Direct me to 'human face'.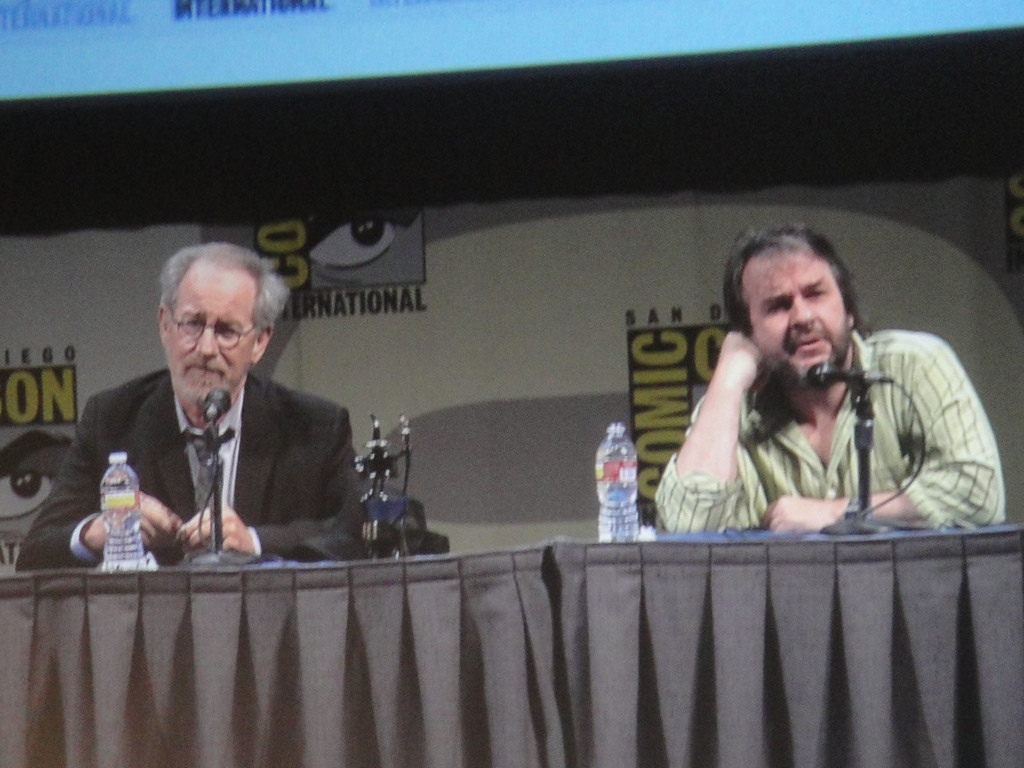
Direction: (left=748, top=259, right=847, bottom=371).
